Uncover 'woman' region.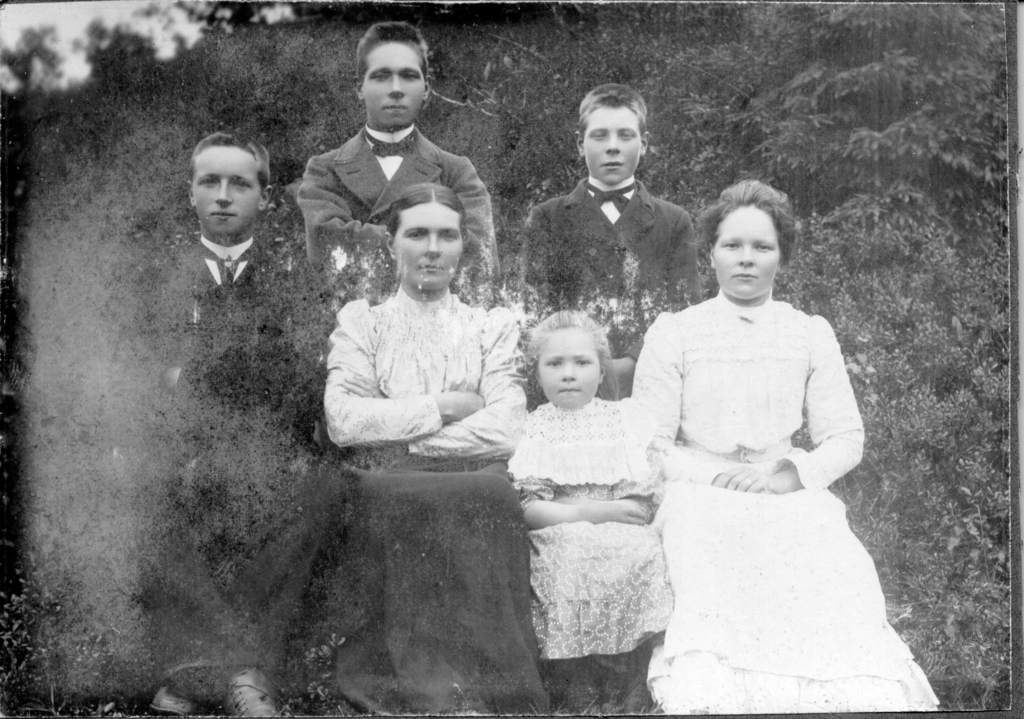
Uncovered: bbox=(610, 175, 919, 718).
